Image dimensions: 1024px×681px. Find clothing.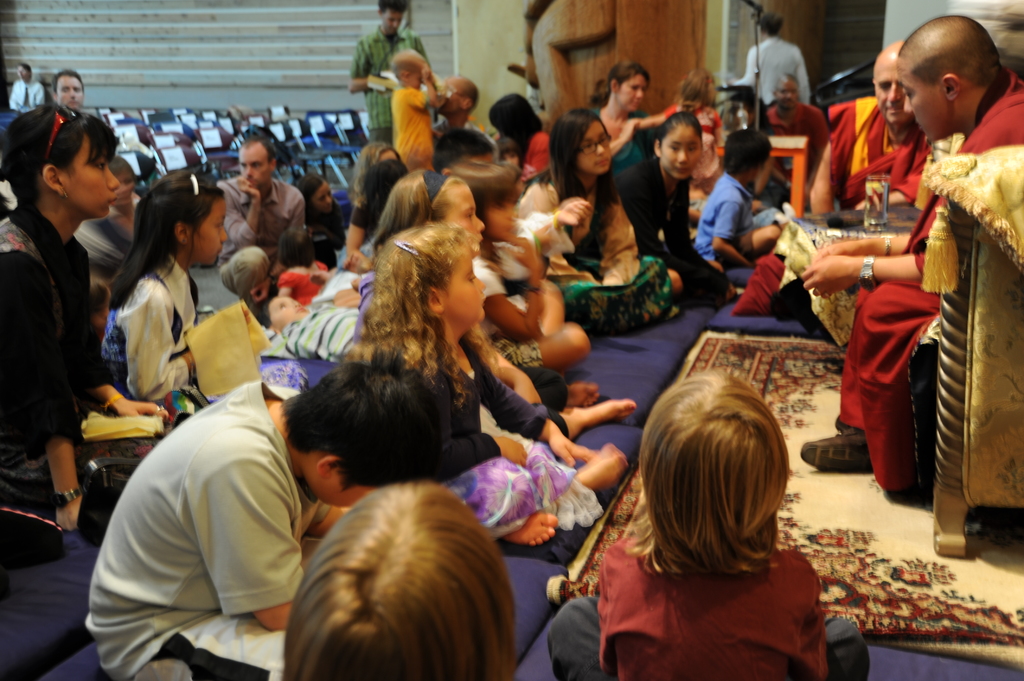
(left=835, top=57, right=1023, bottom=493).
